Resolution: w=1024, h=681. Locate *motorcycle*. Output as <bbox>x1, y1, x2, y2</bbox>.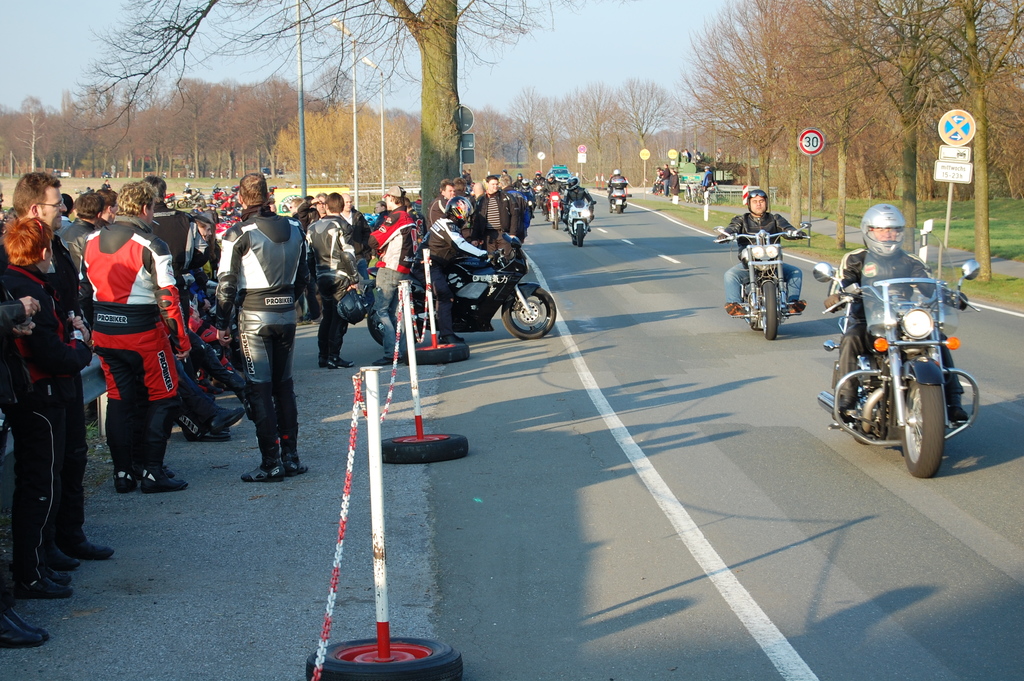
<bbox>562, 200, 595, 249</bbox>.
